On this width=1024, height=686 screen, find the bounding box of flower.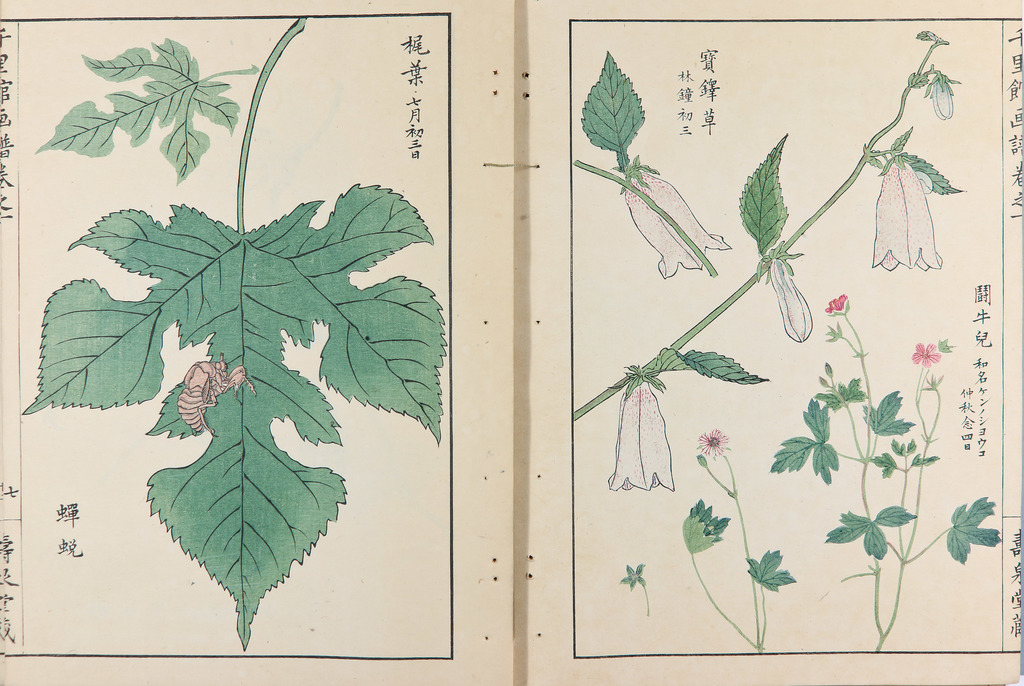
Bounding box: pyautogui.locateOnScreen(924, 73, 963, 120).
